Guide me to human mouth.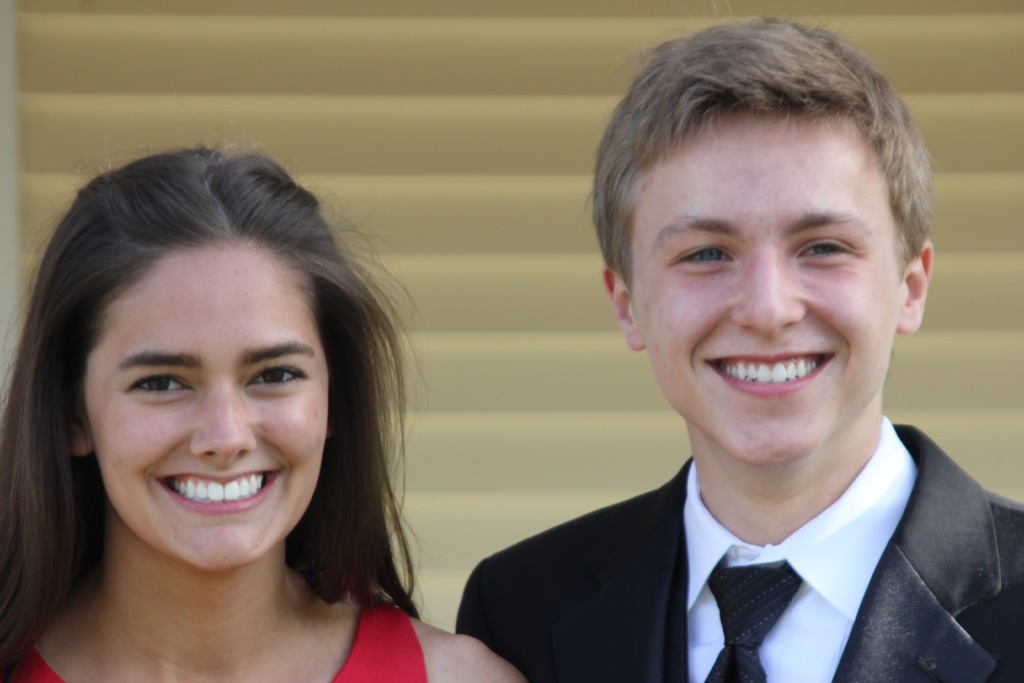
Guidance: box=[161, 463, 282, 514].
